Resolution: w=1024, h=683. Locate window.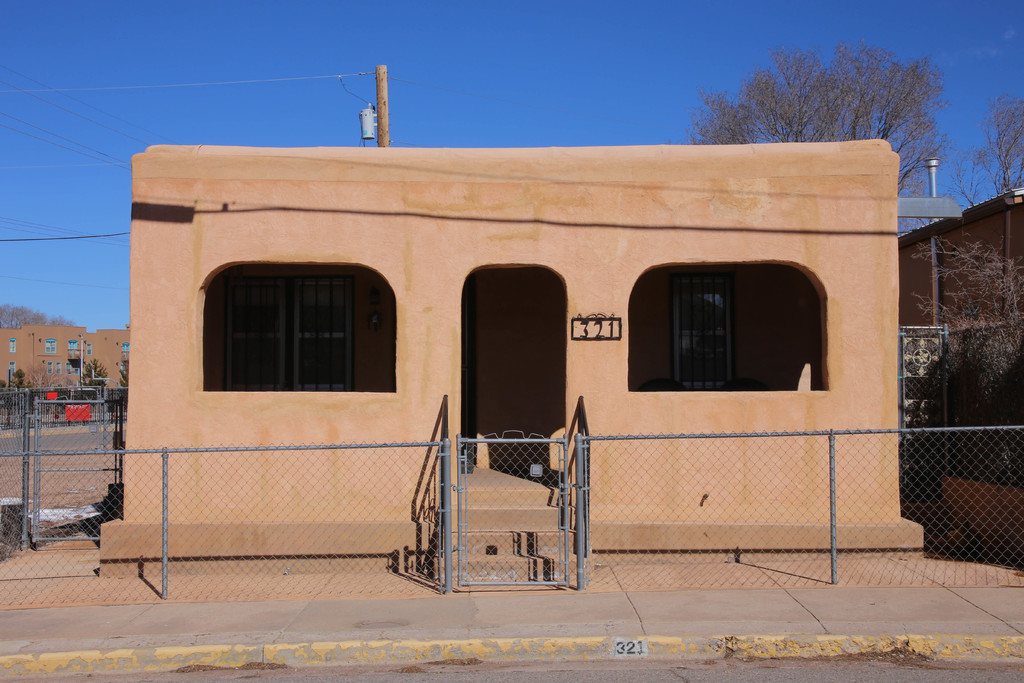
select_region(199, 256, 376, 399).
